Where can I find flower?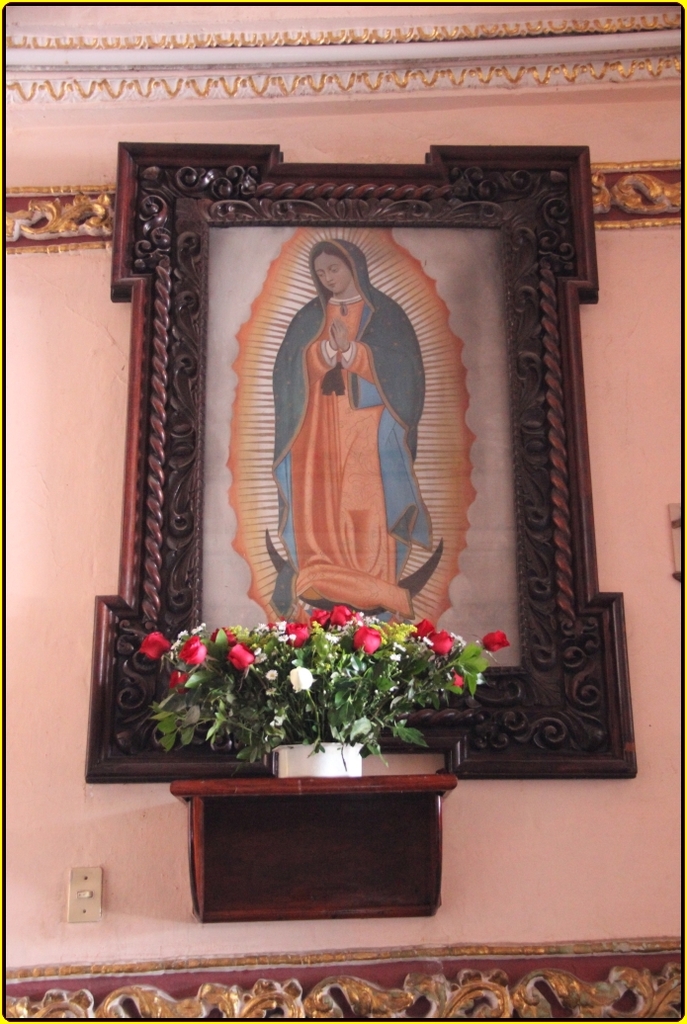
You can find it at 256 622 271 631.
